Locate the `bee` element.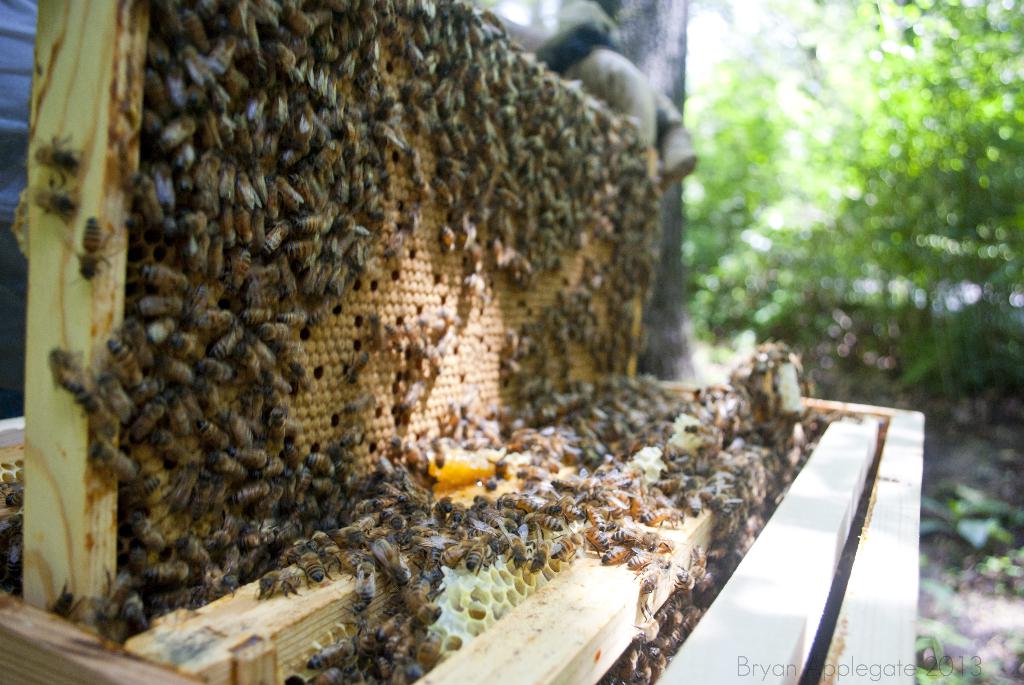
Element bbox: [x1=209, y1=479, x2=223, y2=524].
